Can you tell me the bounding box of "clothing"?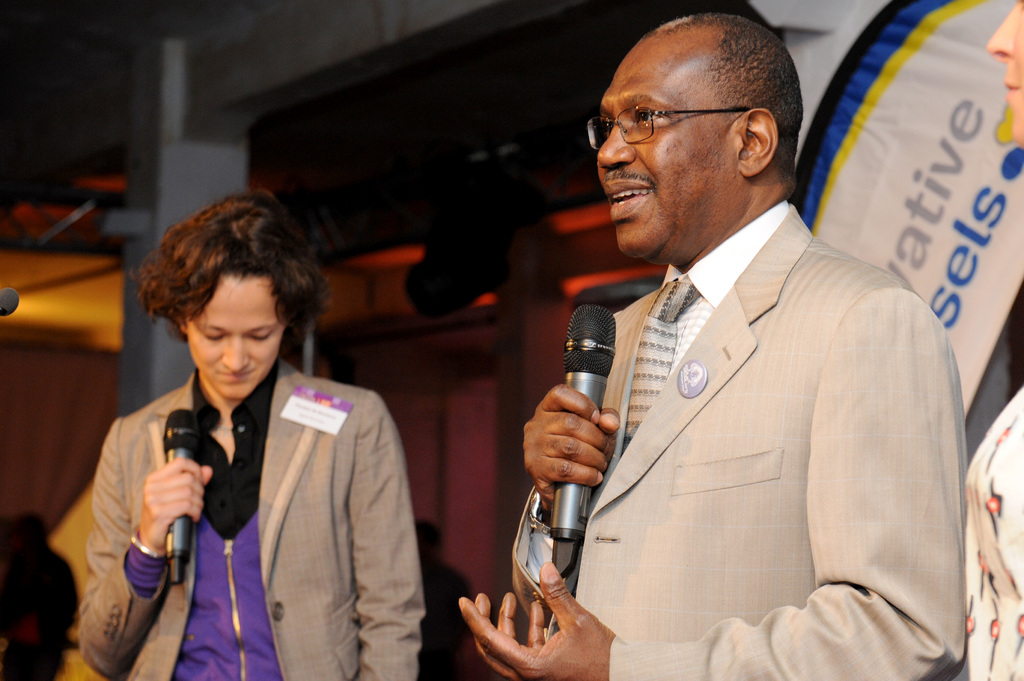
box=[966, 387, 1023, 680].
